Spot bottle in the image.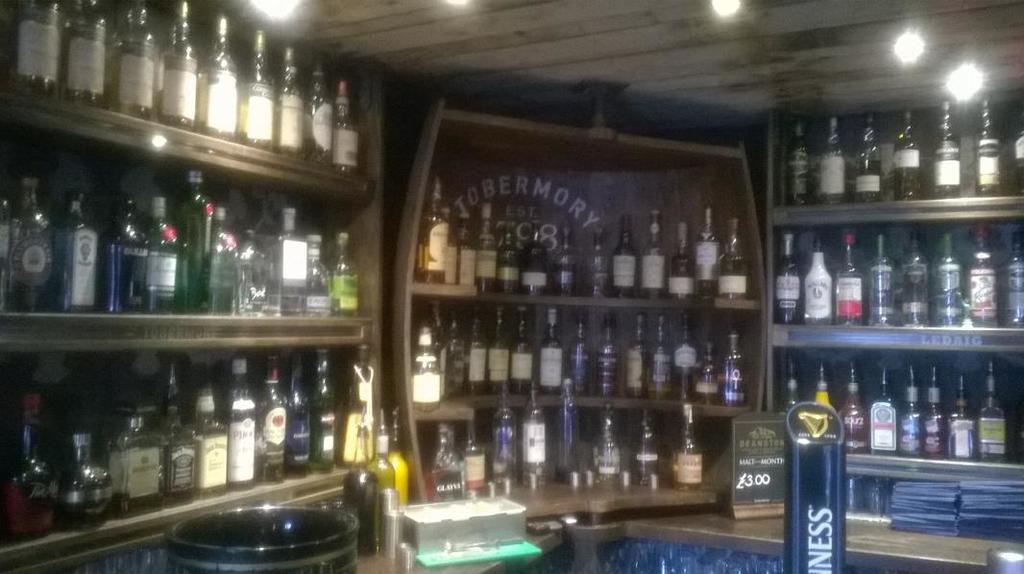
bottle found at locate(345, 422, 376, 561).
